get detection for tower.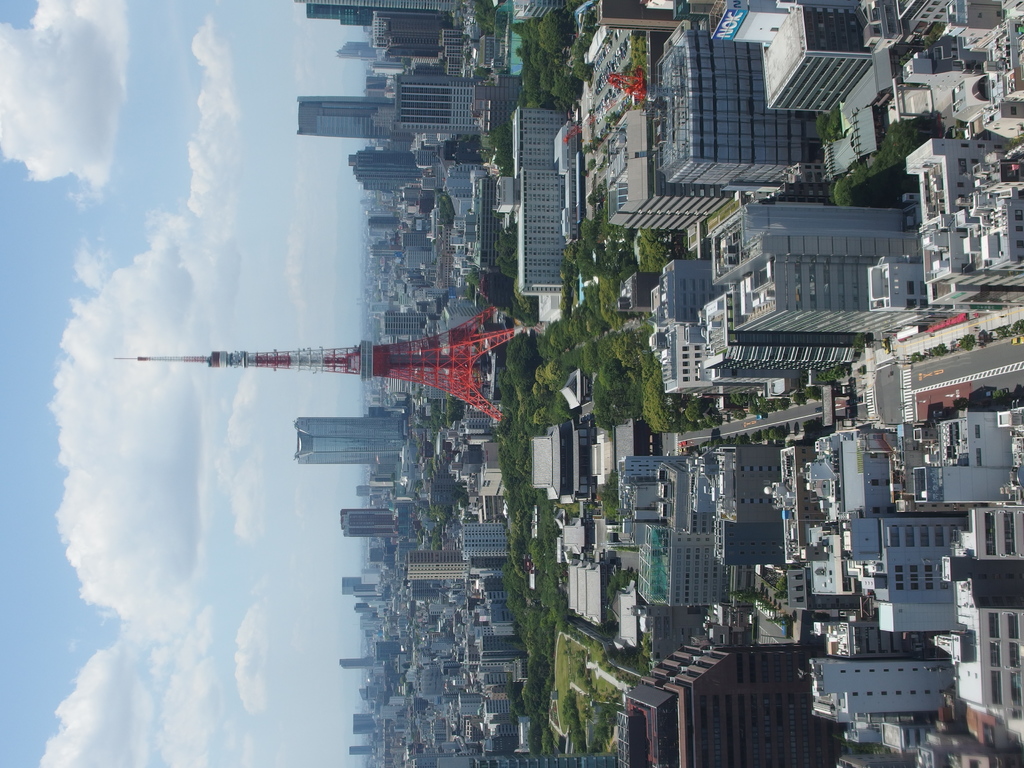
Detection: Rect(118, 303, 533, 422).
